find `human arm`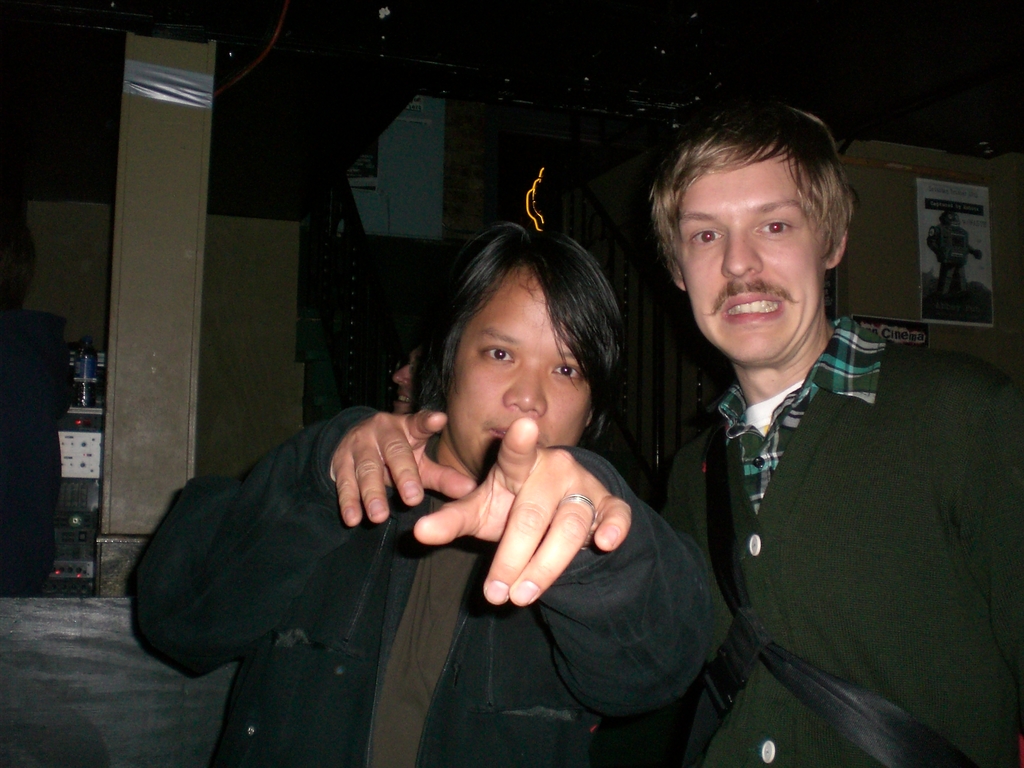
rect(386, 410, 676, 693)
